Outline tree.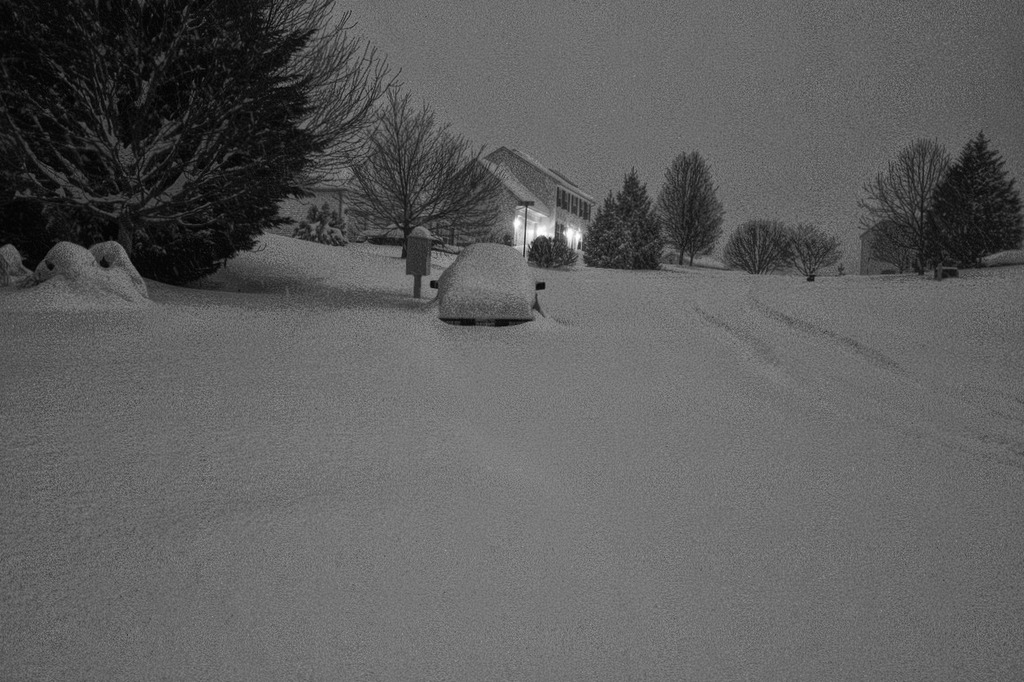
Outline: bbox=[255, 2, 412, 197].
